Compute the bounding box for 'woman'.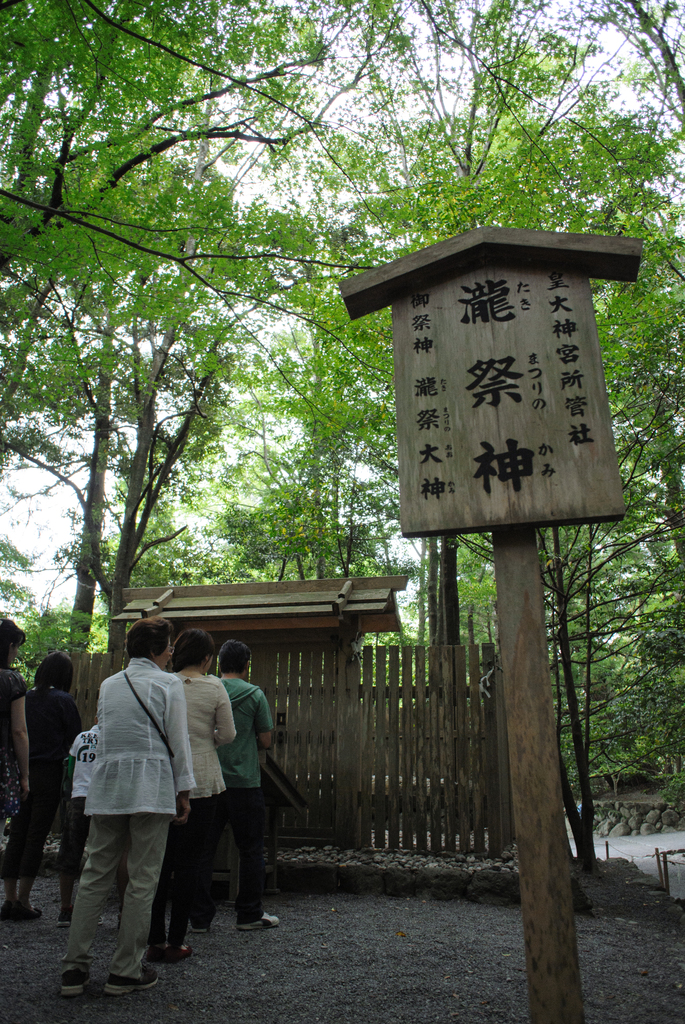
<region>142, 636, 219, 950</region>.
